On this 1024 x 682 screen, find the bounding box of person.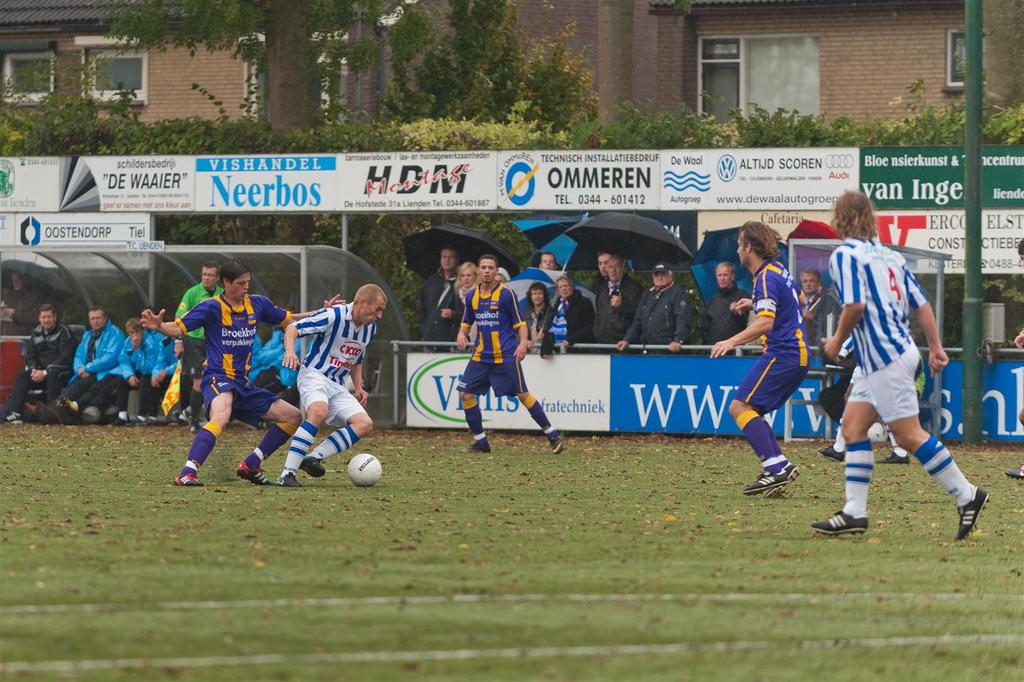
Bounding box: (280,279,380,486).
